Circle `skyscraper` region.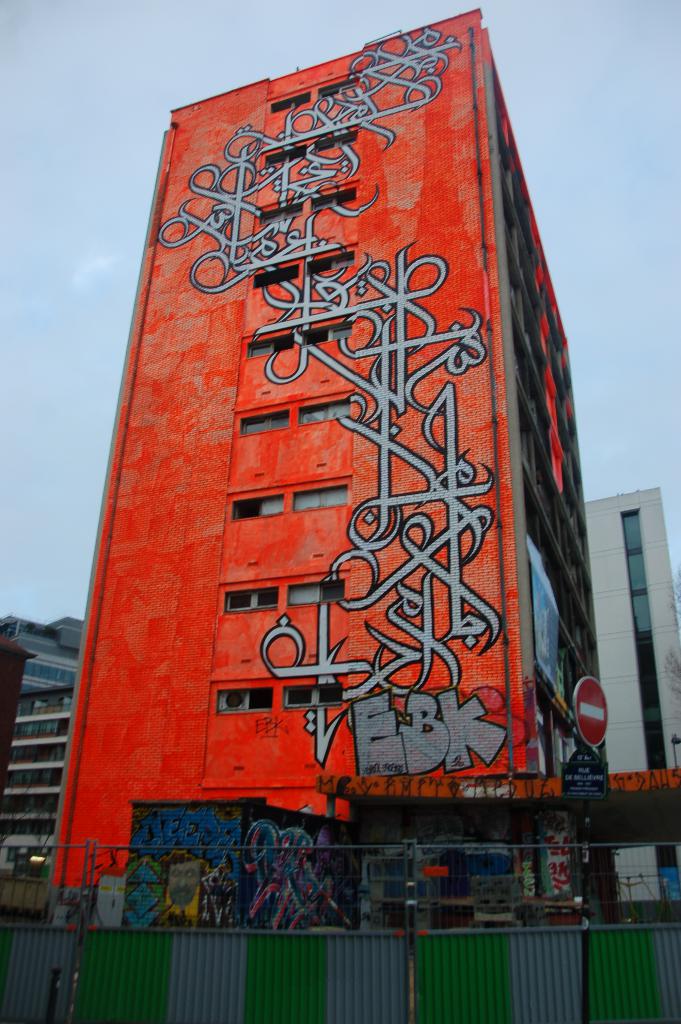
Region: <region>38, 19, 578, 924</region>.
